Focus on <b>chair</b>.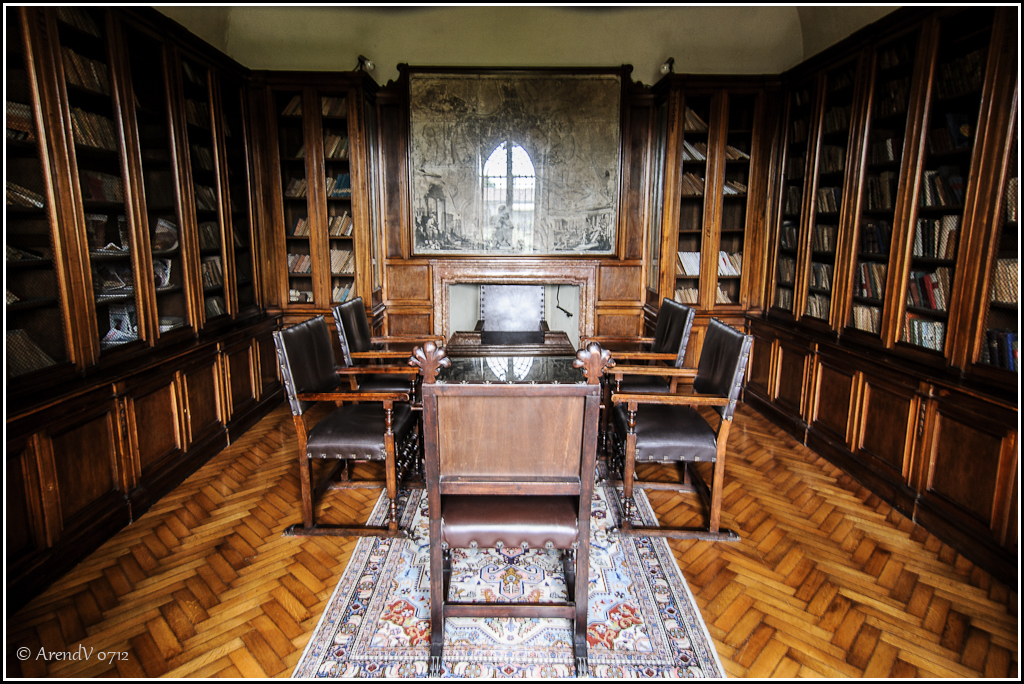
Focused at bbox=[467, 285, 552, 337].
